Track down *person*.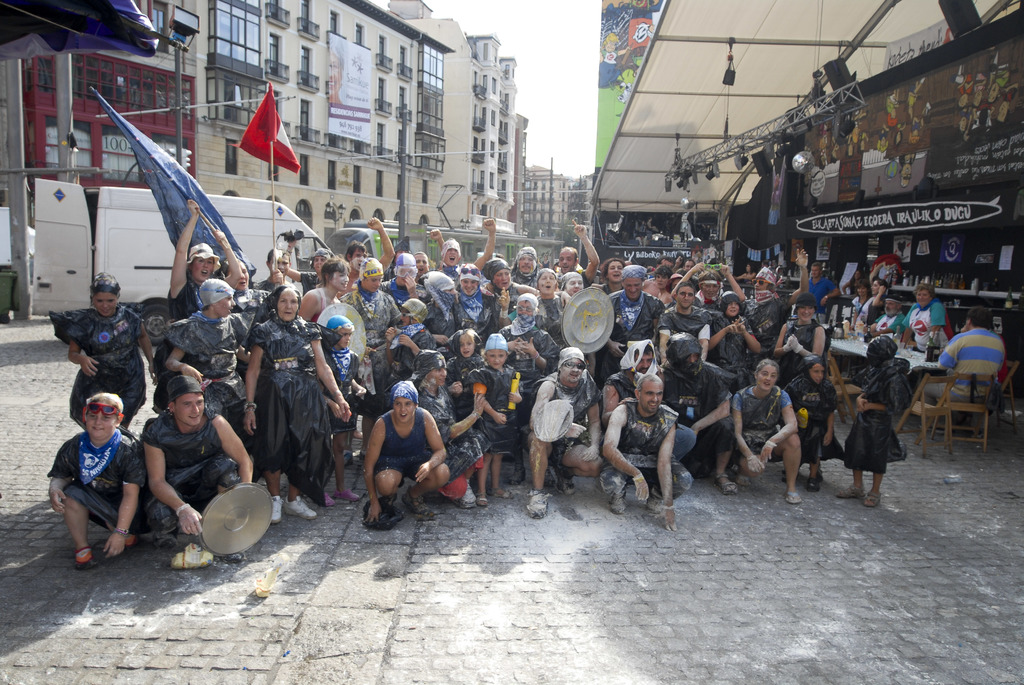
Tracked to 359:375:449:524.
